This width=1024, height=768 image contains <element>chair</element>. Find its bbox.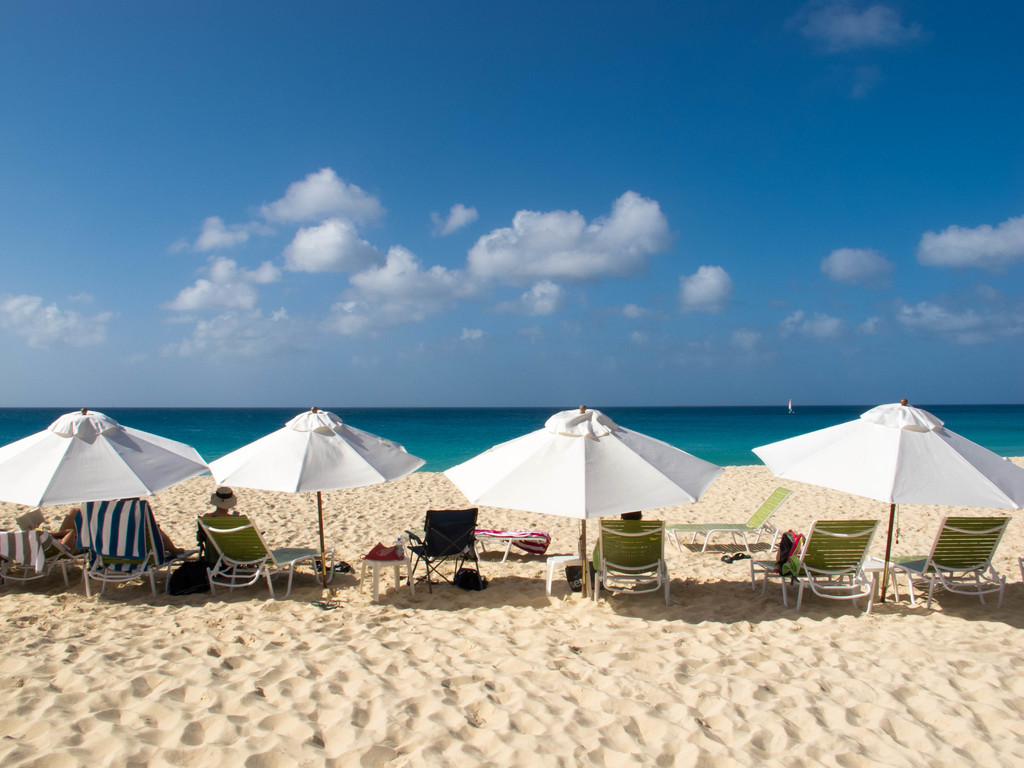
[x1=809, y1=524, x2=909, y2=623].
